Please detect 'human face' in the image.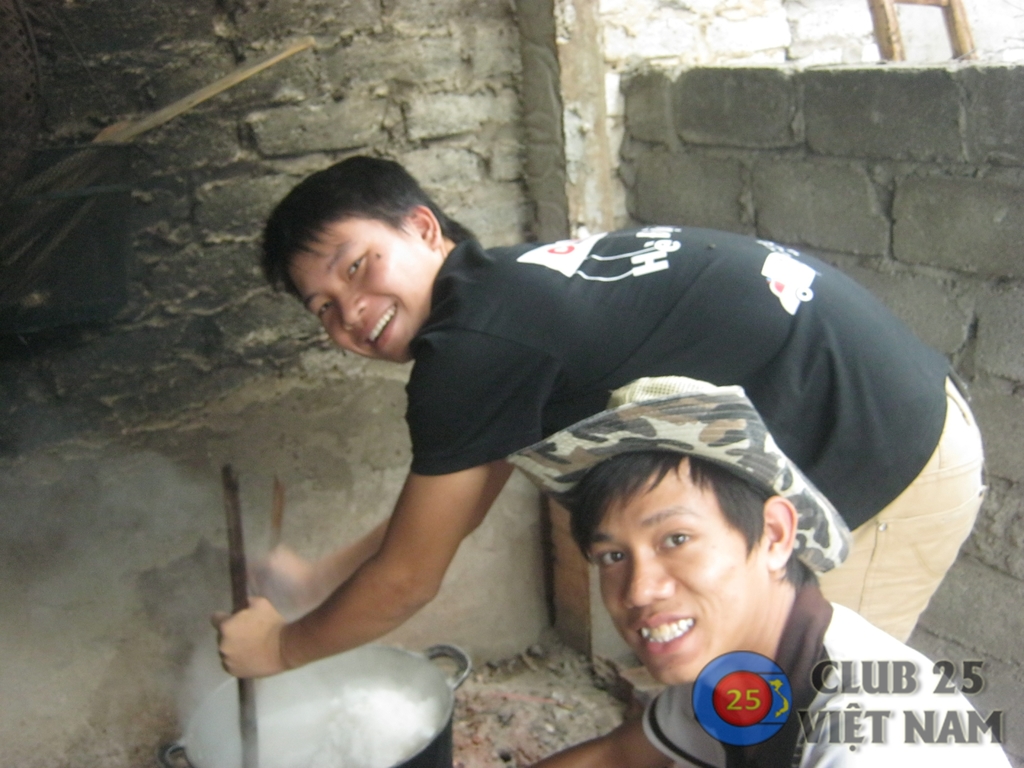
region(588, 479, 767, 683).
